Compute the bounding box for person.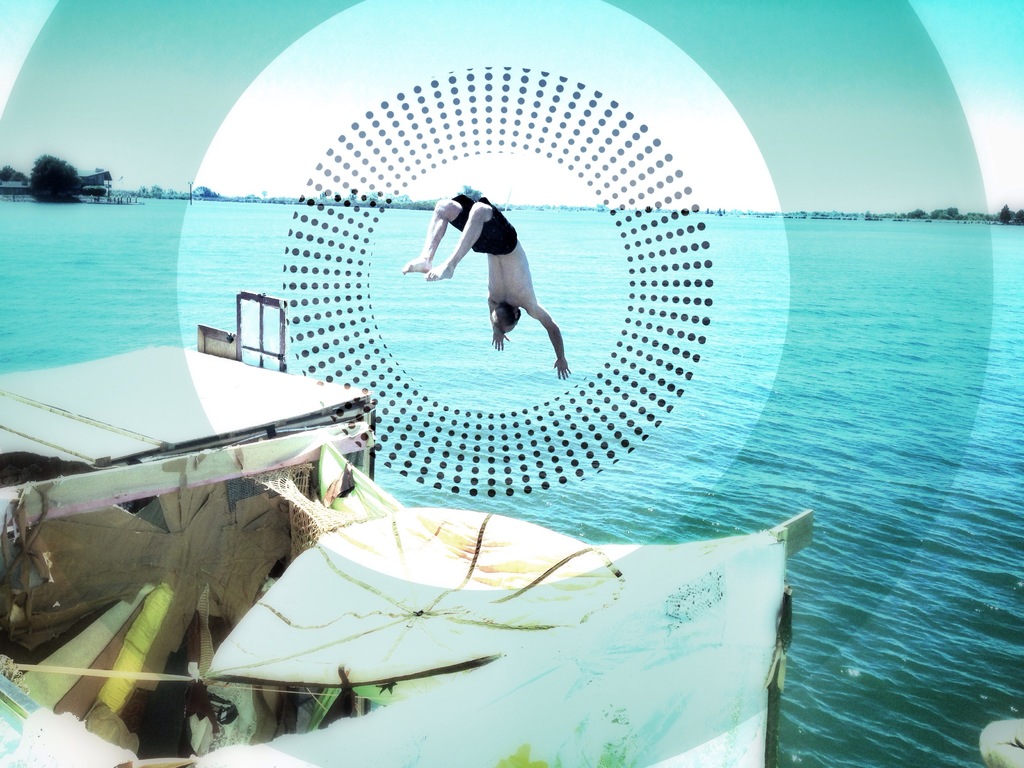
region(408, 173, 573, 375).
